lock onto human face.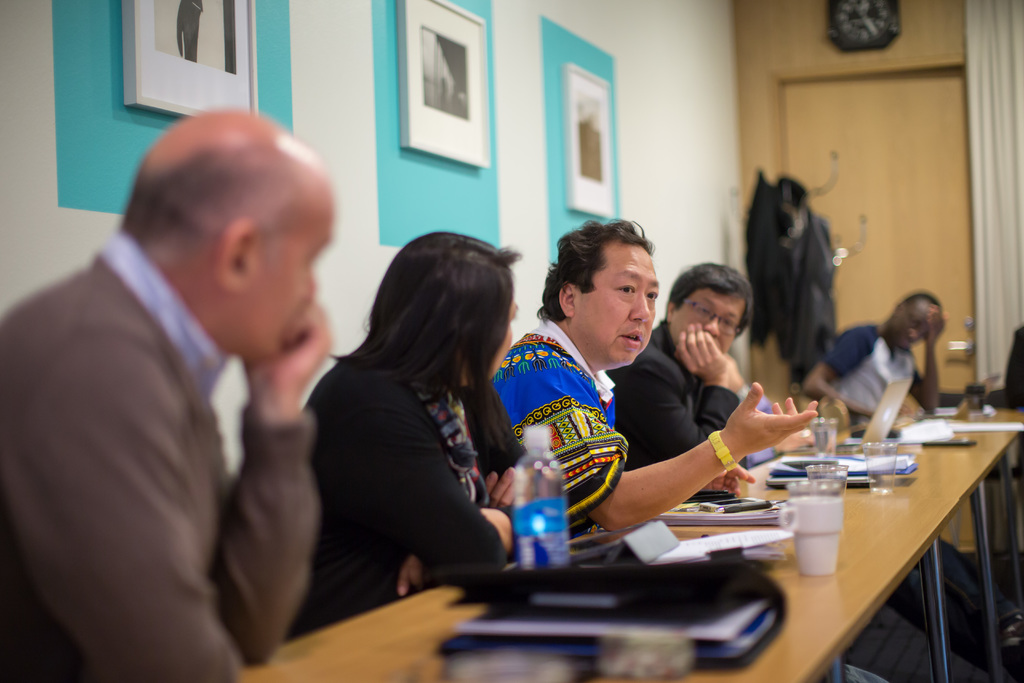
Locked: left=252, top=193, right=335, bottom=363.
